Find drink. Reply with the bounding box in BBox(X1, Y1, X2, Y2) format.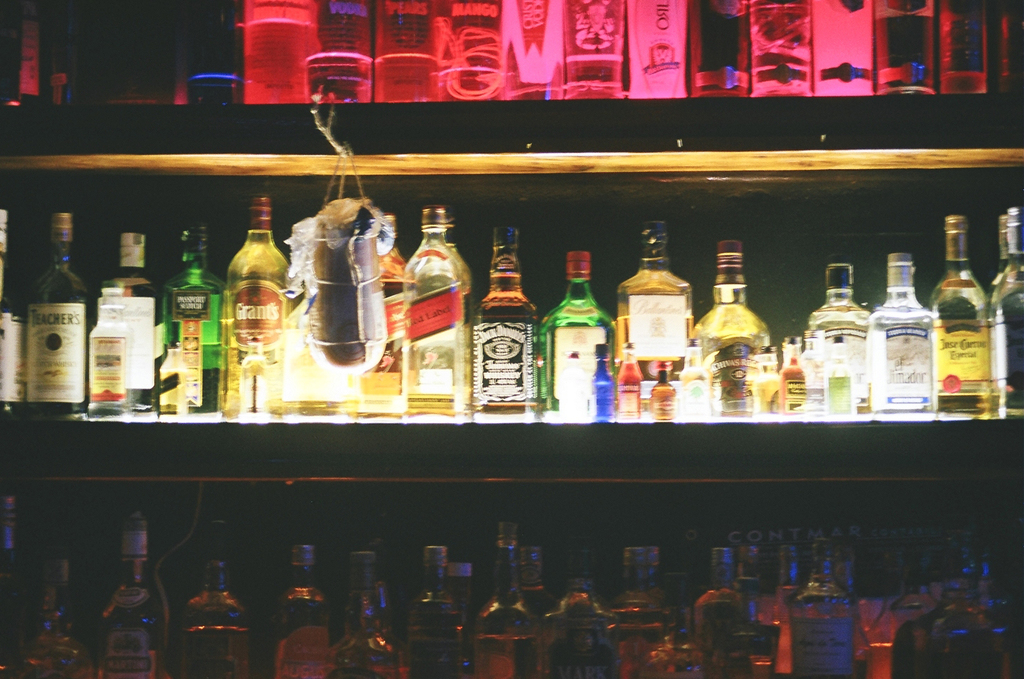
BBox(997, 11, 1023, 81).
